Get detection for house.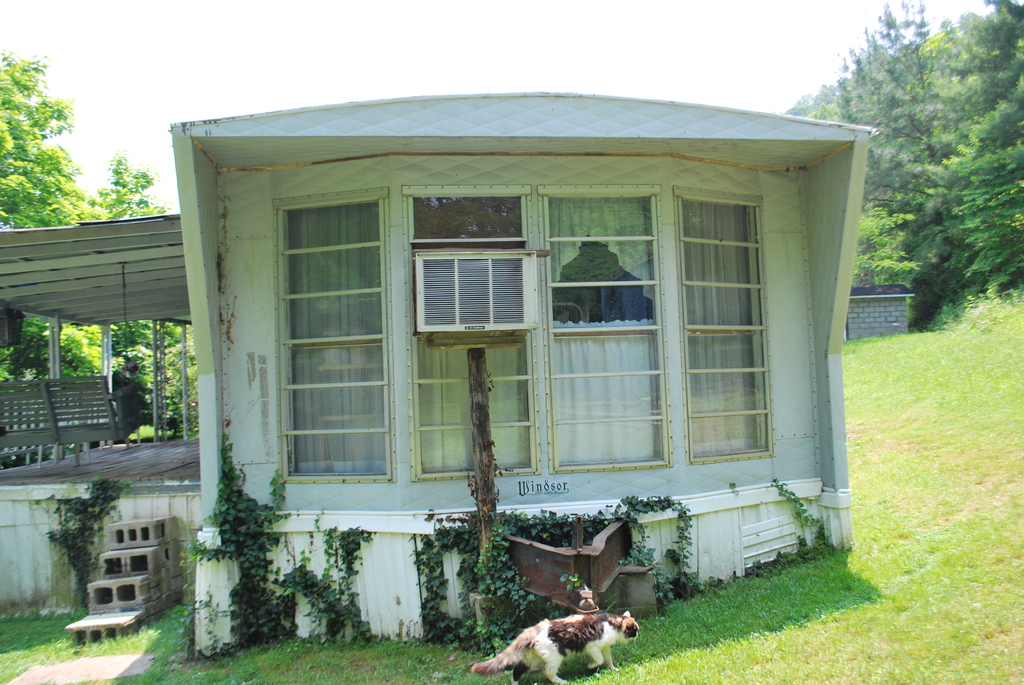
Detection: 0/90/876/656.
